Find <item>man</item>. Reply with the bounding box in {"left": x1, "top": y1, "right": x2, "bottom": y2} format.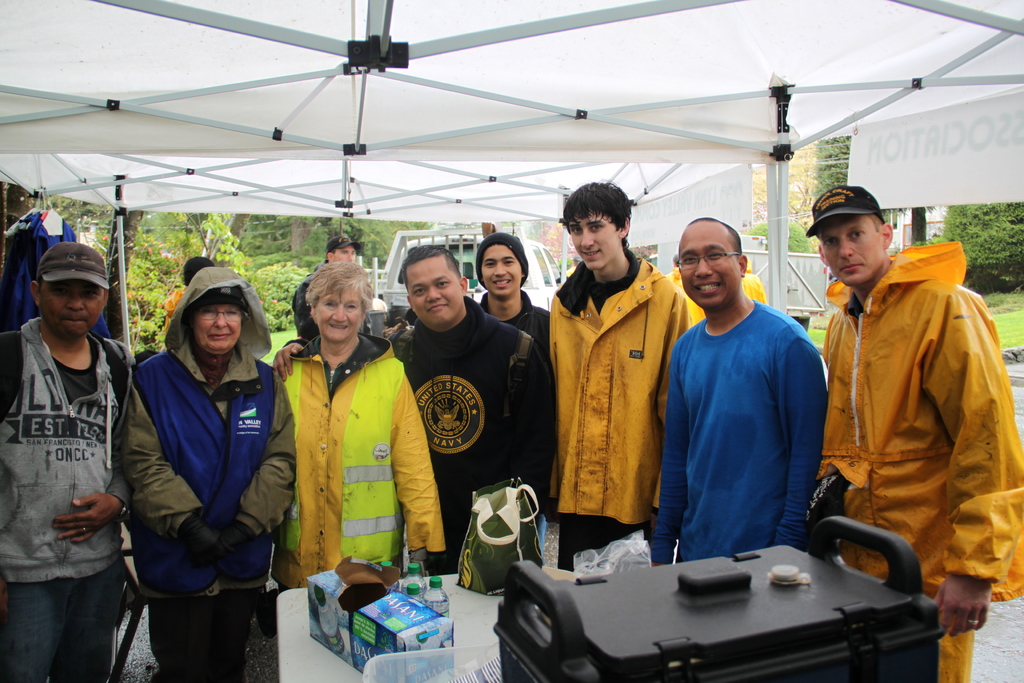
{"left": 662, "top": 222, "right": 818, "bottom": 600}.
